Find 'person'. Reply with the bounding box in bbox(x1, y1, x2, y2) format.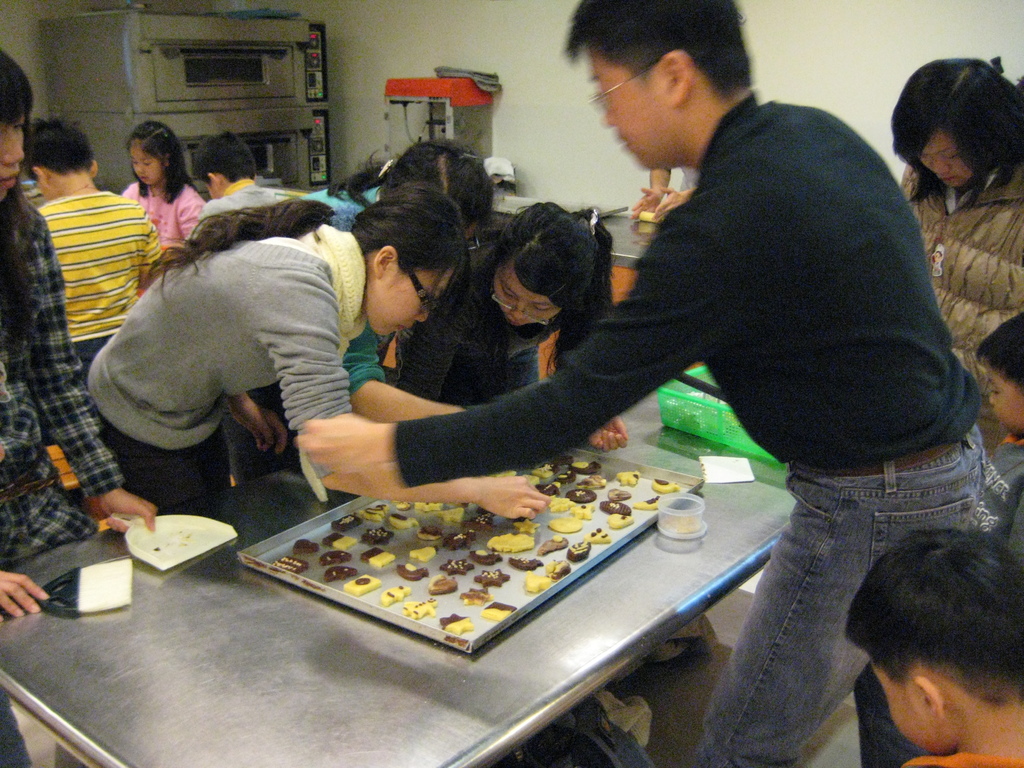
bbox(285, 0, 993, 765).
